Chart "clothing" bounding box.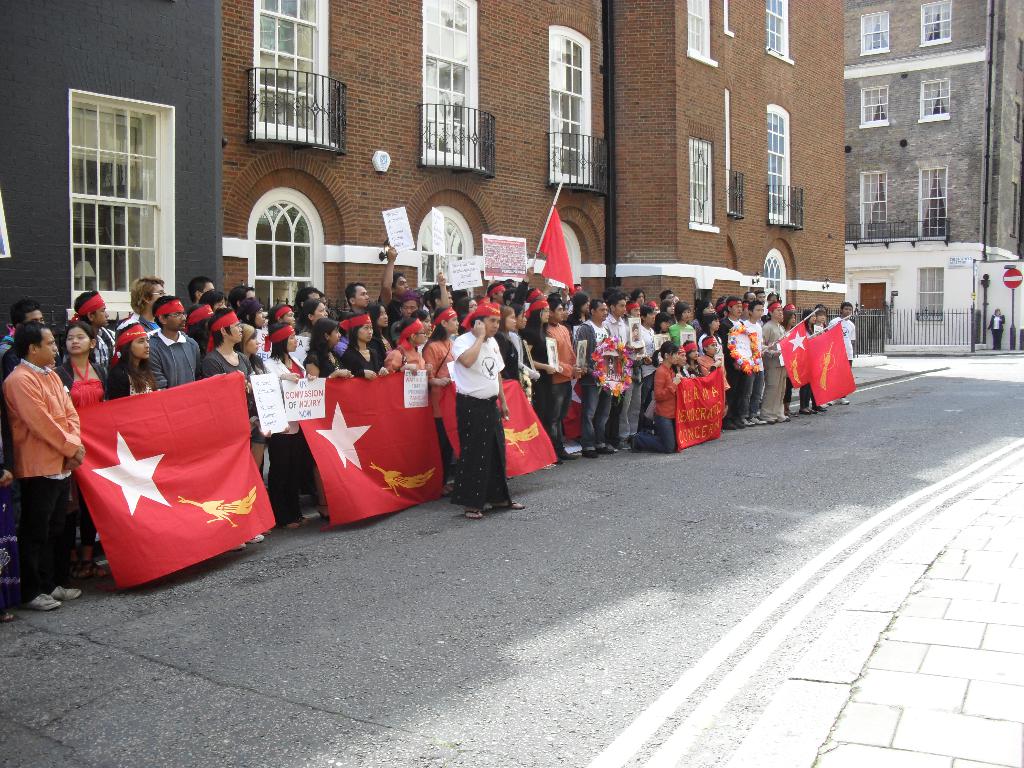
Charted: <region>989, 310, 1004, 341</region>.
